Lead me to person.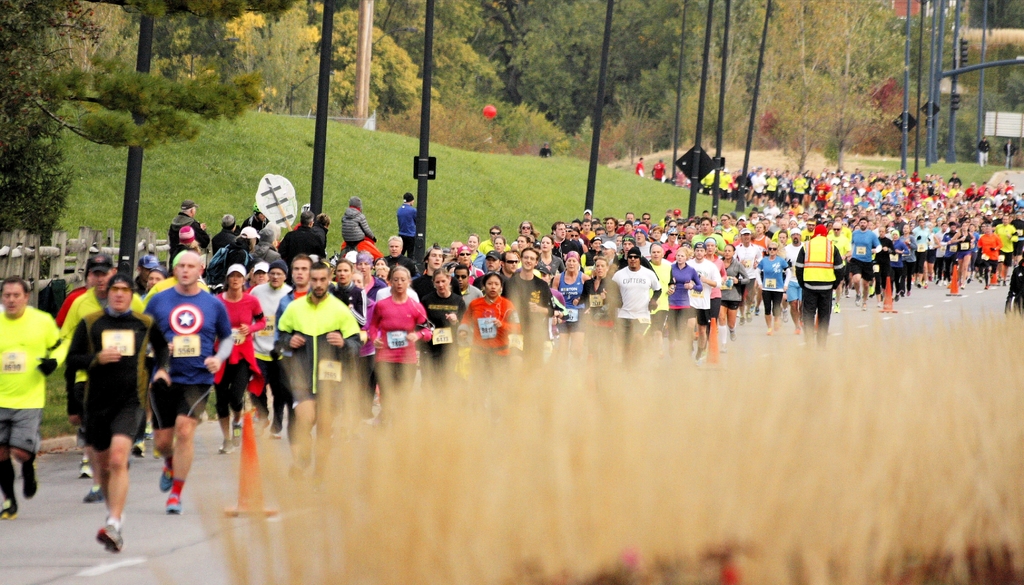
Lead to 214/262/267/451.
